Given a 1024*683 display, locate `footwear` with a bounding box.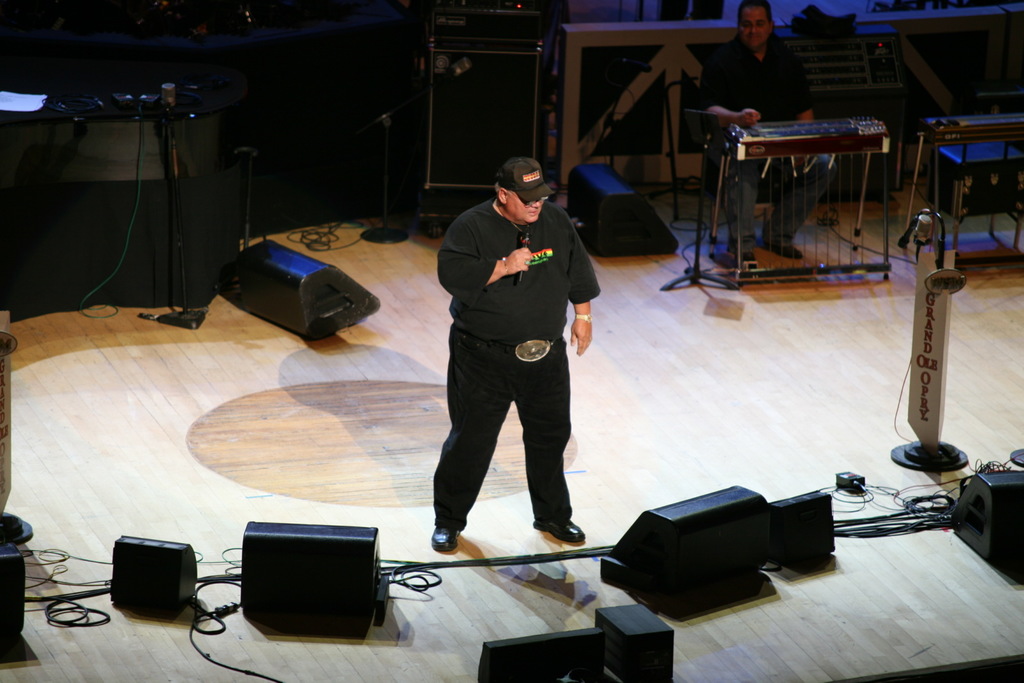
Located: x1=732 y1=252 x2=757 y2=269.
